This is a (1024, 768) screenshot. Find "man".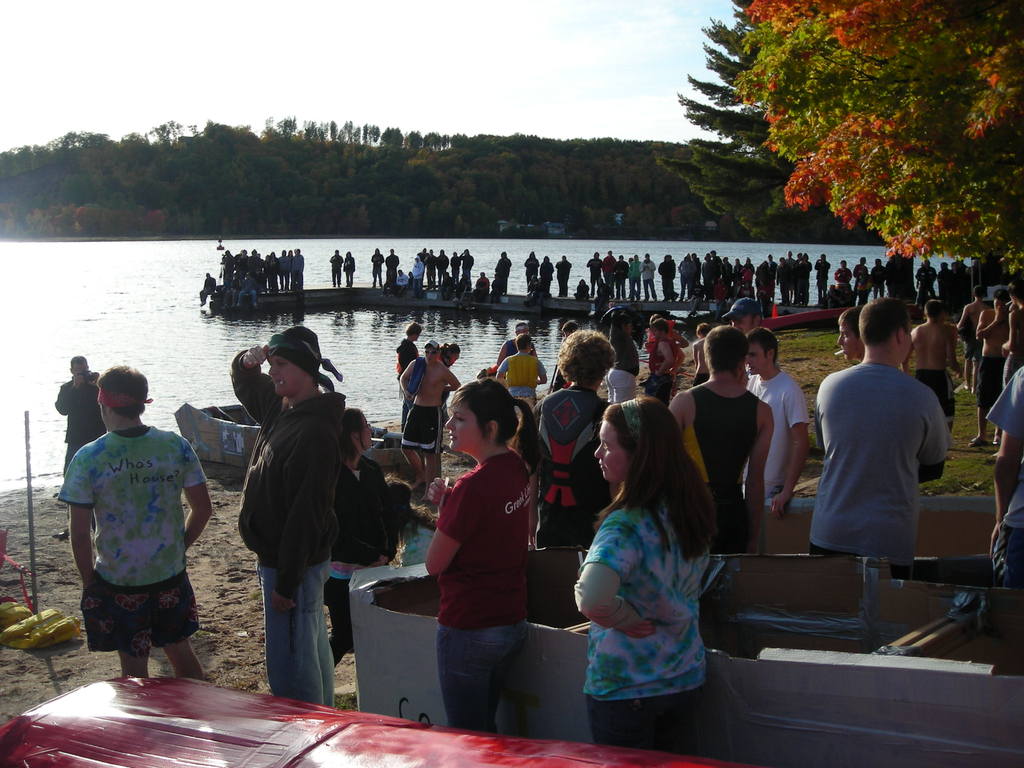
Bounding box: detection(584, 249, 655, 300).
